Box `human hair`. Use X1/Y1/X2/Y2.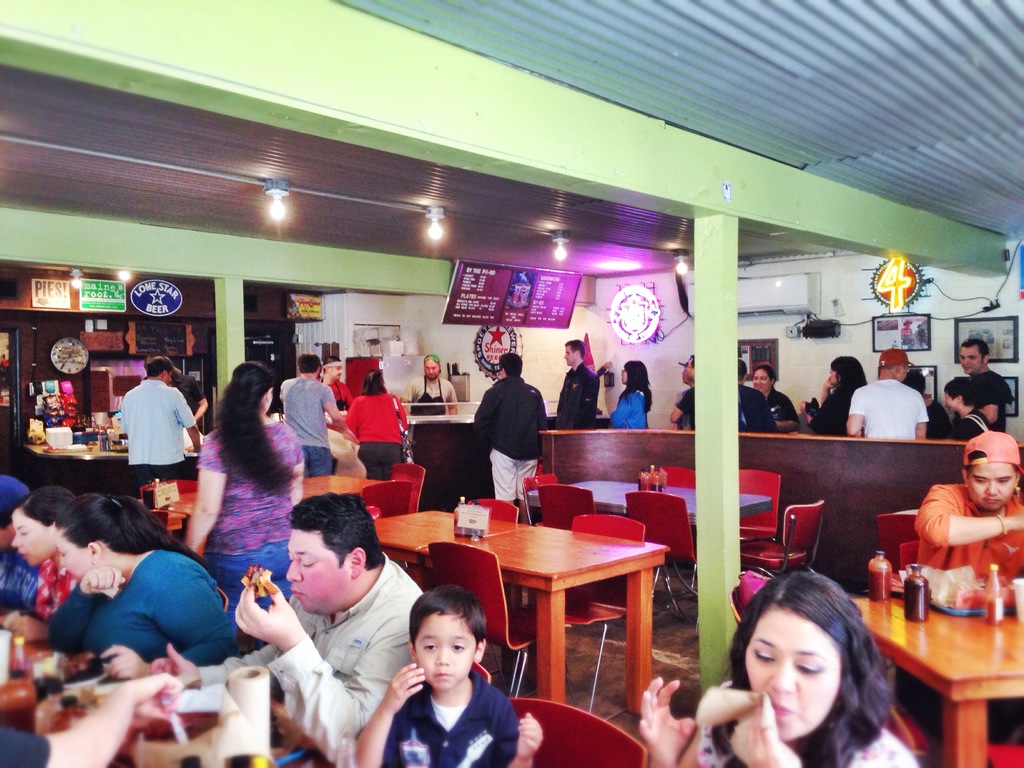
742/360/751/378.
